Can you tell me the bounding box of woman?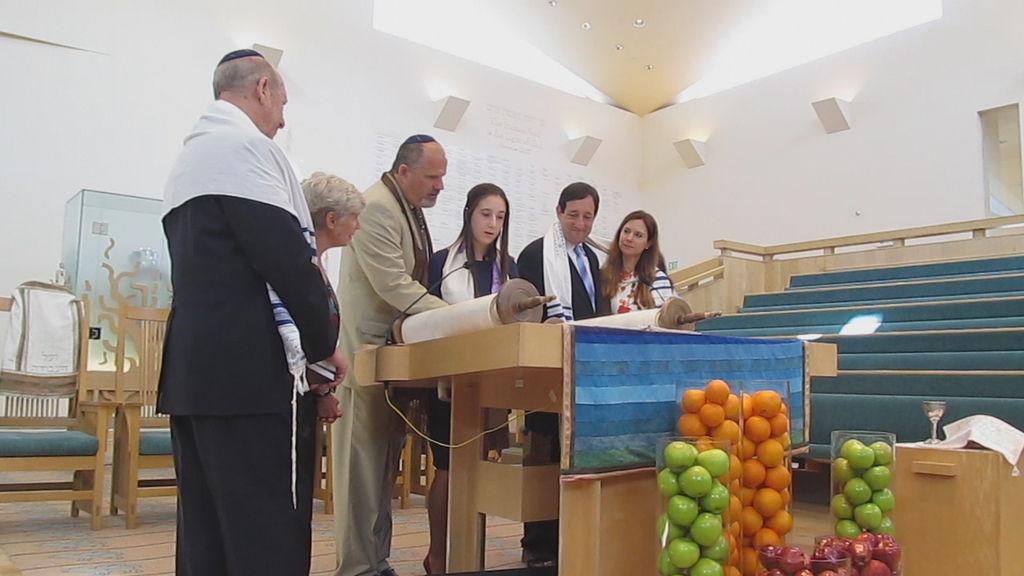
<region>427, 185, 521, 575</region>.
